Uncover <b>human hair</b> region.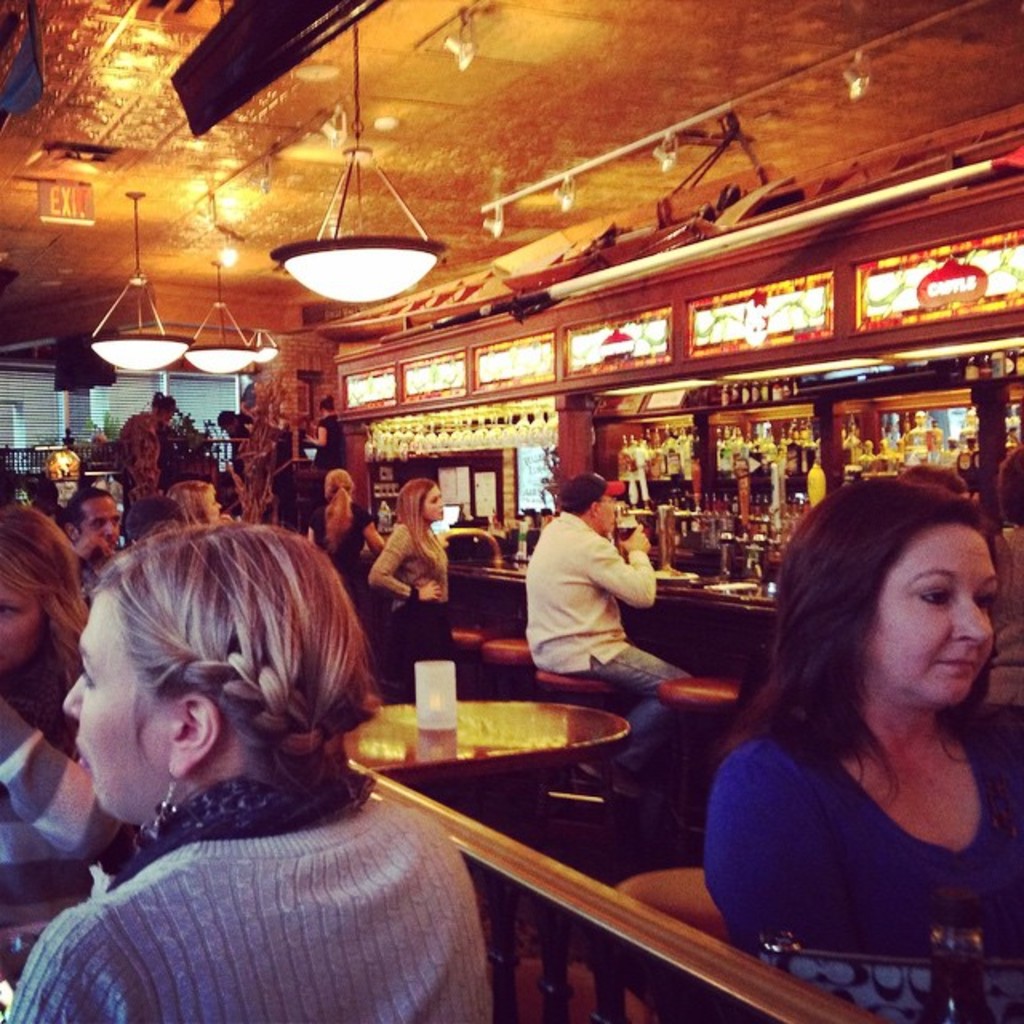
Uncovered: region(0, 496, 91, 707).
